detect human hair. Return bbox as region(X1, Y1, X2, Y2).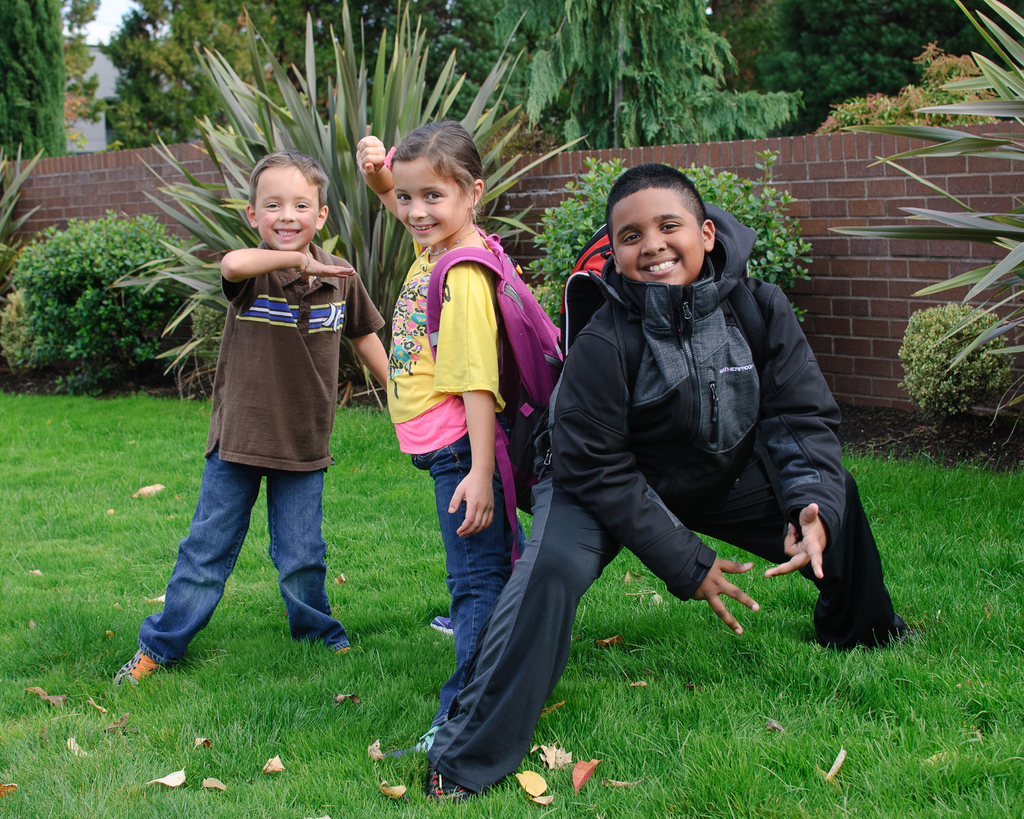
region(610, 161, 706, 239).
